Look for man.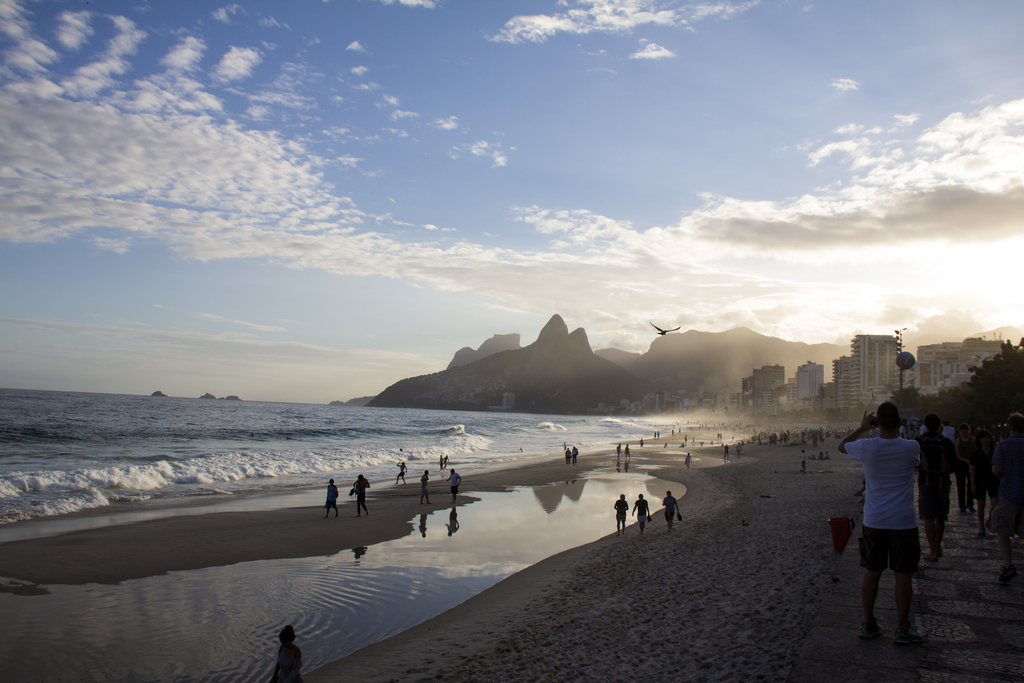
Found: [left=444, top=468, right=461, bottom=504].
